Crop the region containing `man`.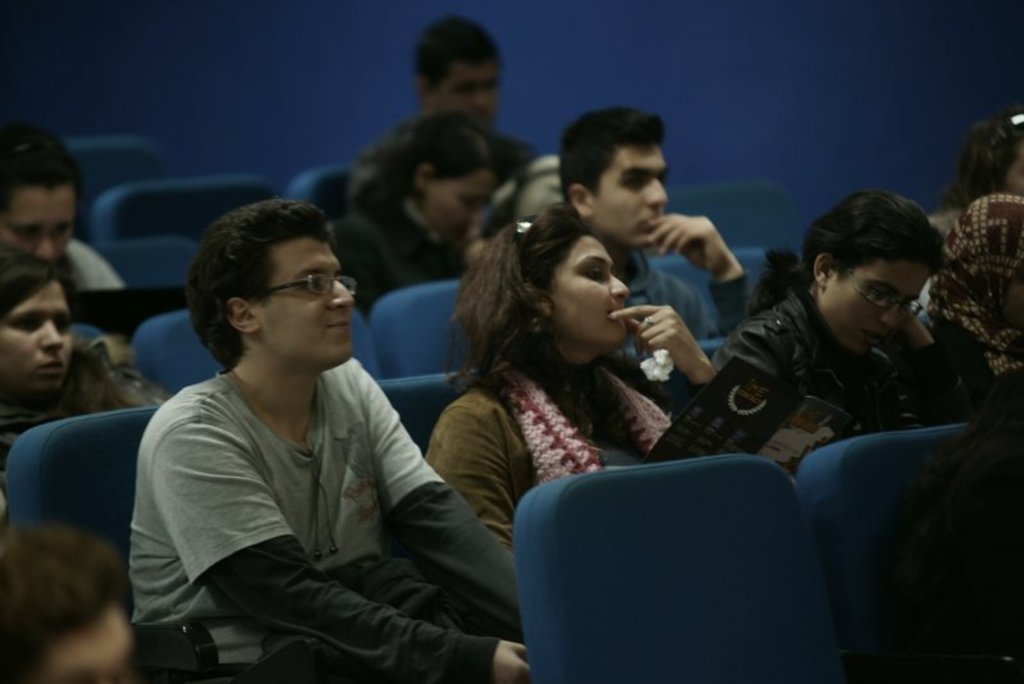
Crop region: detection(123, 204, 530, 683).
